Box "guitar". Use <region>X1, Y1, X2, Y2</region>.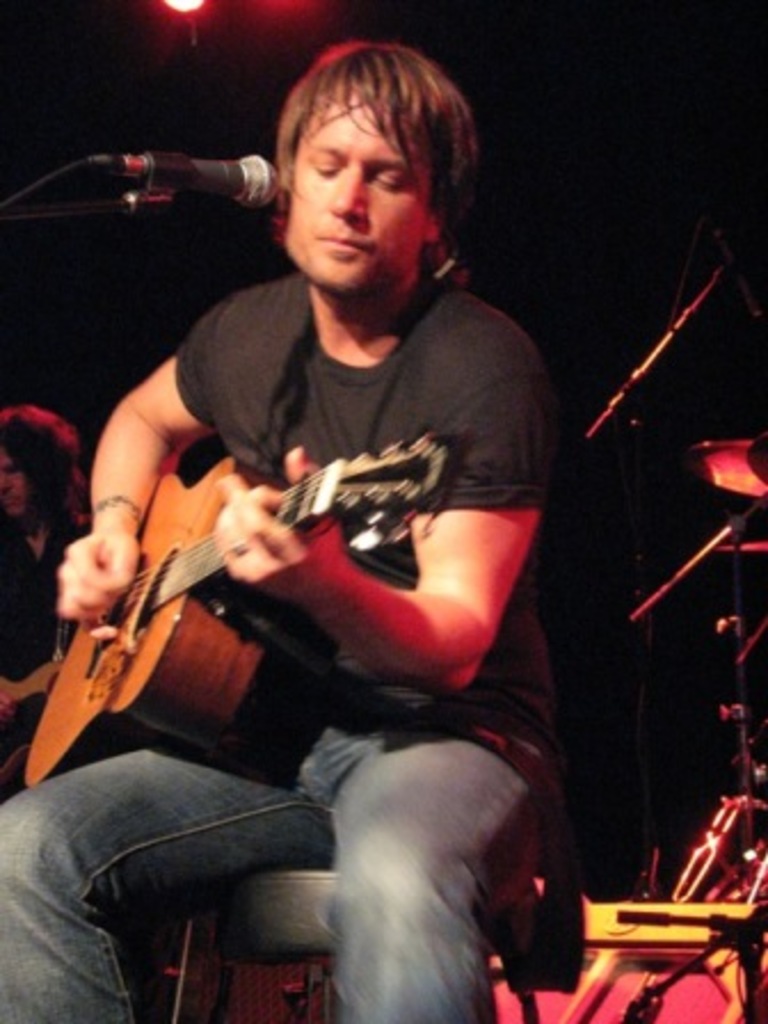
<region>62, 382, 546, 722</region>.
